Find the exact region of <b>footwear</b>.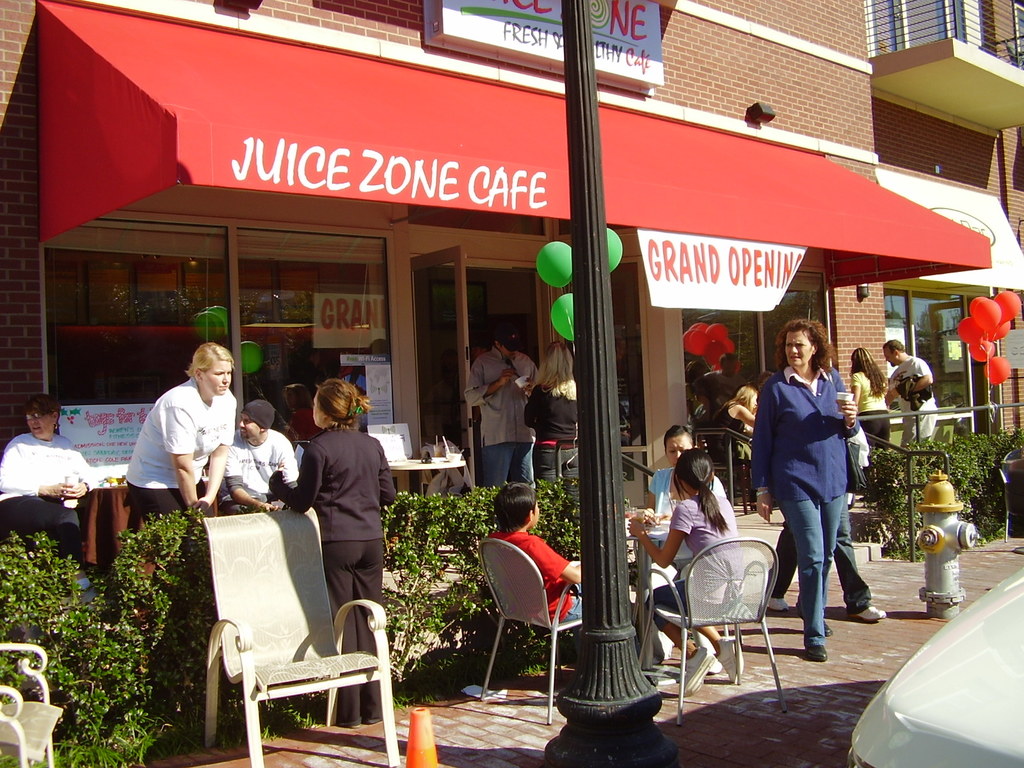
Exact region: locate(1011, 545, 1023, 554).
